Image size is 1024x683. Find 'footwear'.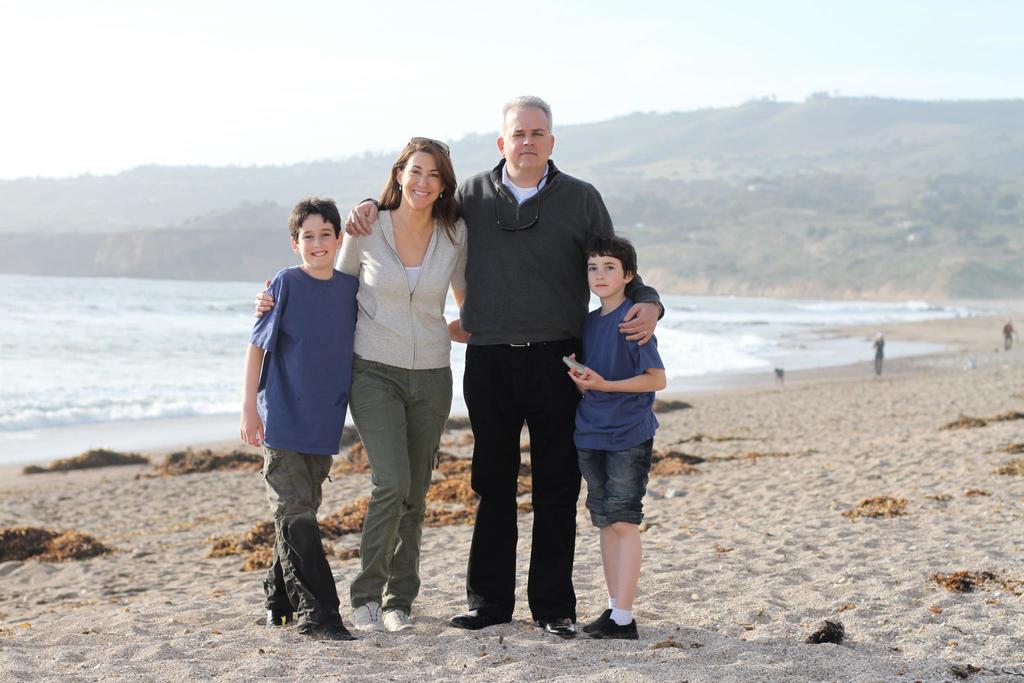
crop(268, 608, 298, 627).
